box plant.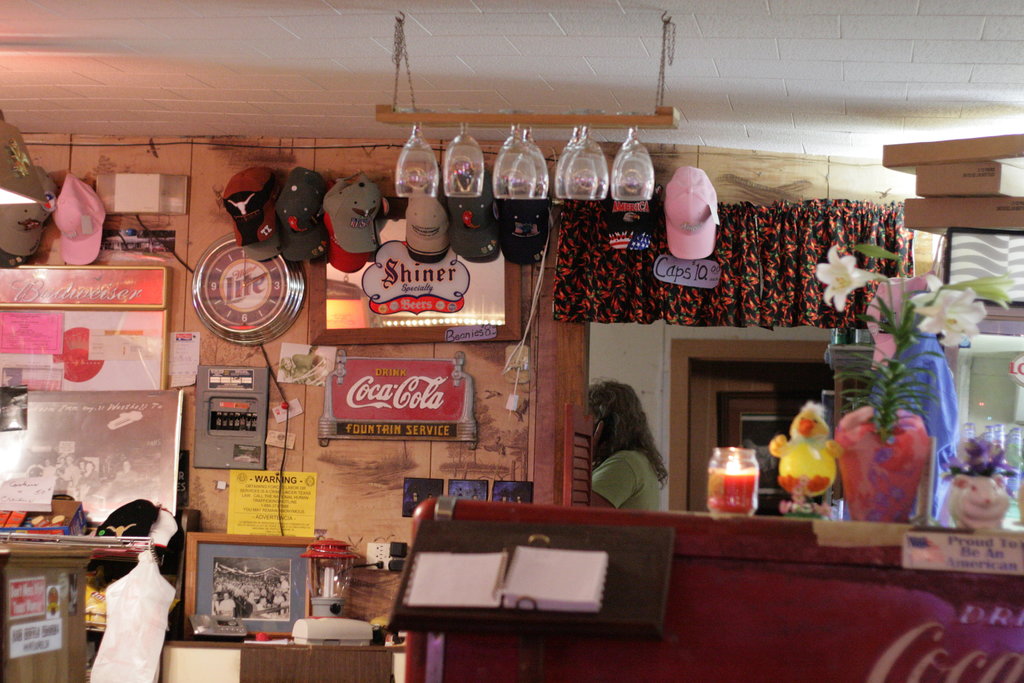
<box>815,243,1013,442</box>.
